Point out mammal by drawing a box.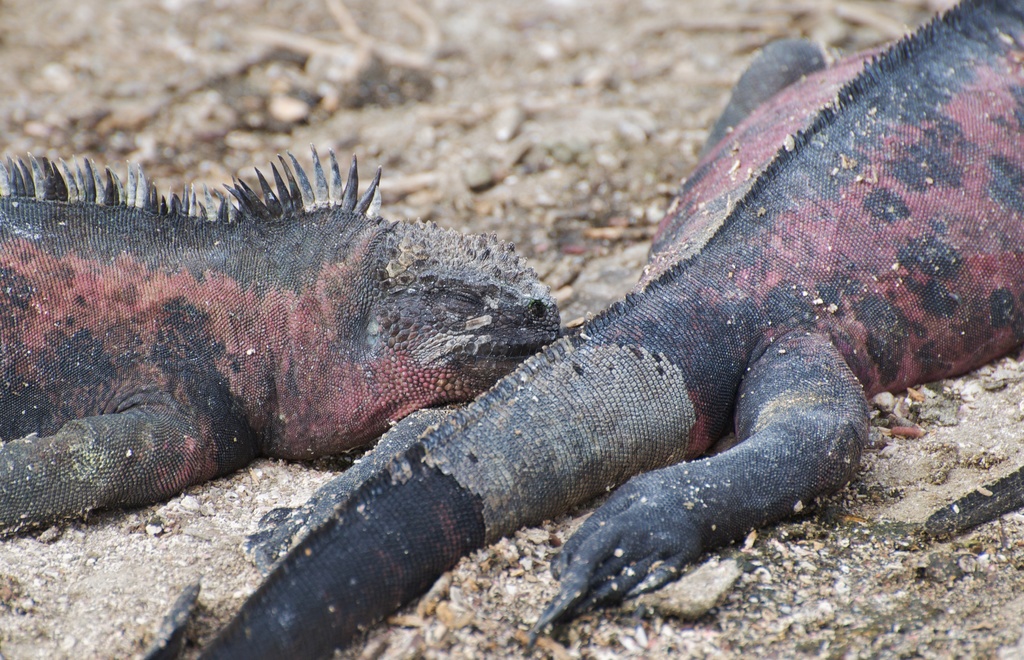
(left=207, top=1, right=1023, bottom=656).
